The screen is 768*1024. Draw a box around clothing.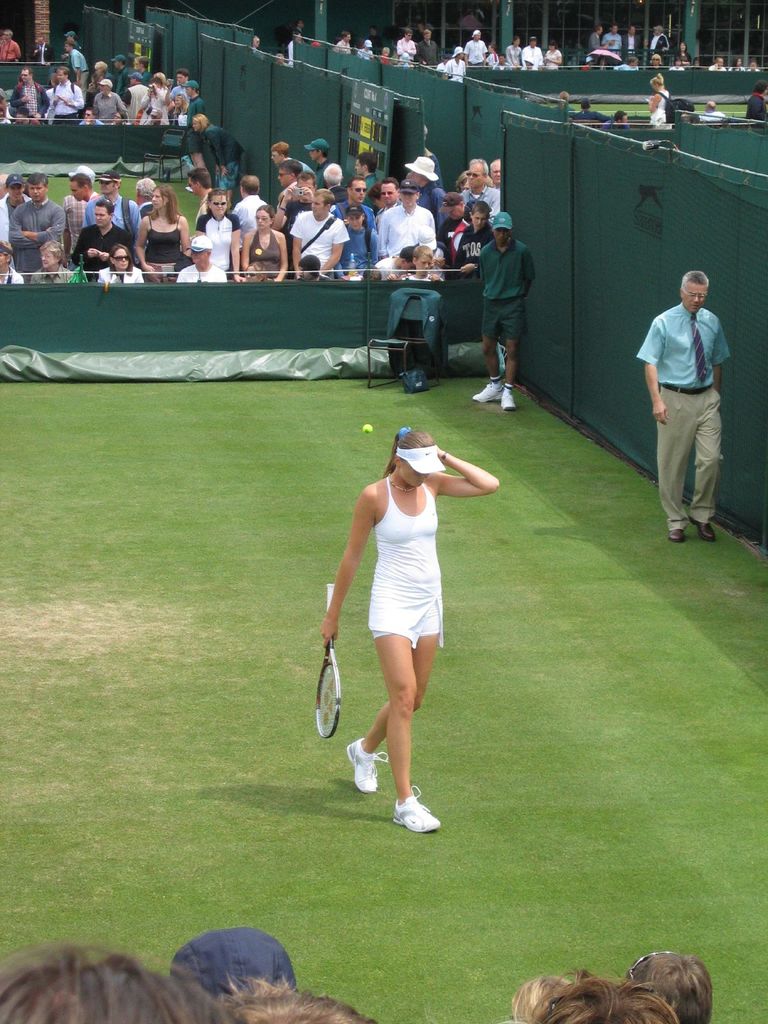
detection(292, 213, 336, 266).
